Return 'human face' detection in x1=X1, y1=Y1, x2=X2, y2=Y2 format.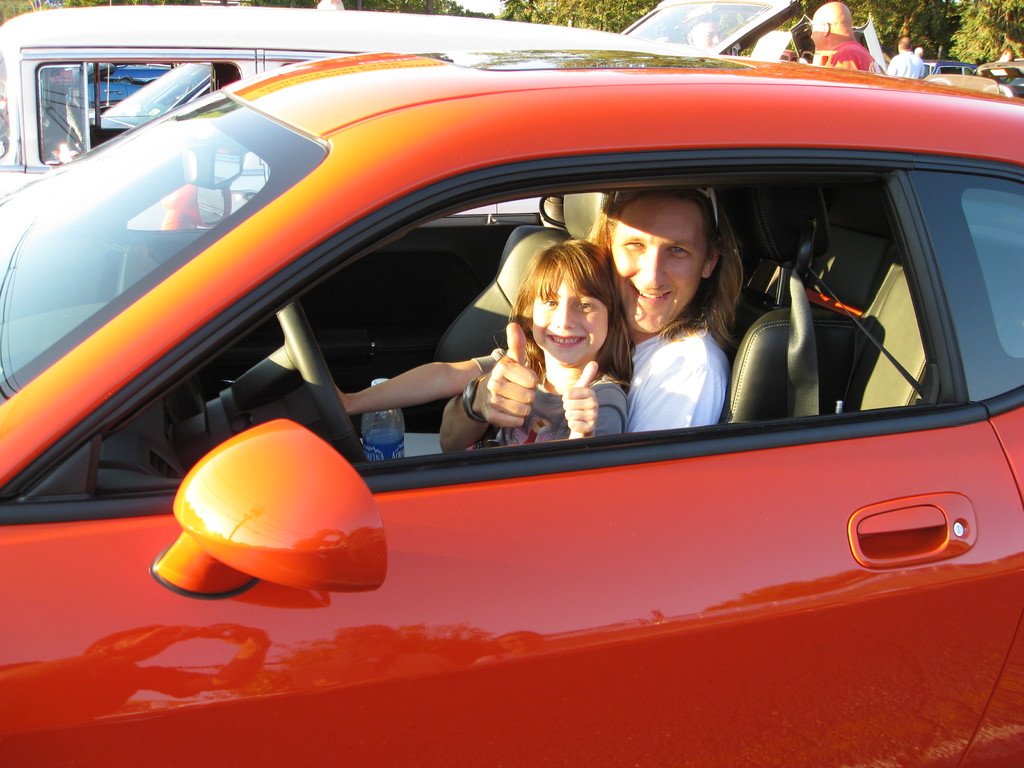
x1=806, y1=17, x2=825, y2=45.
